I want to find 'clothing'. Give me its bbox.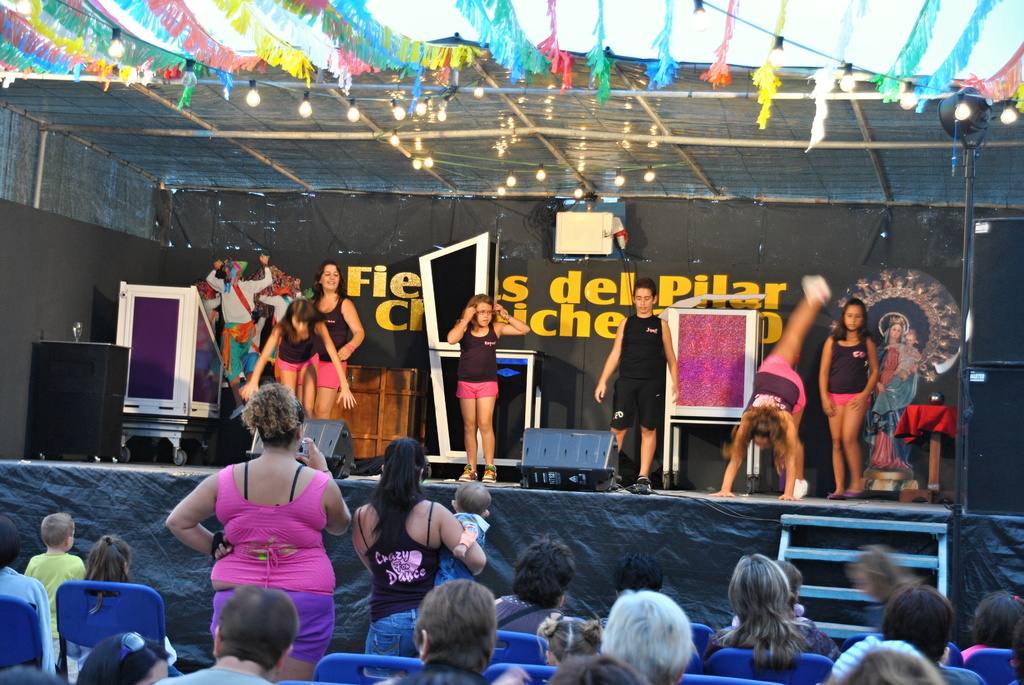
box(16, 549, 93, 657).
